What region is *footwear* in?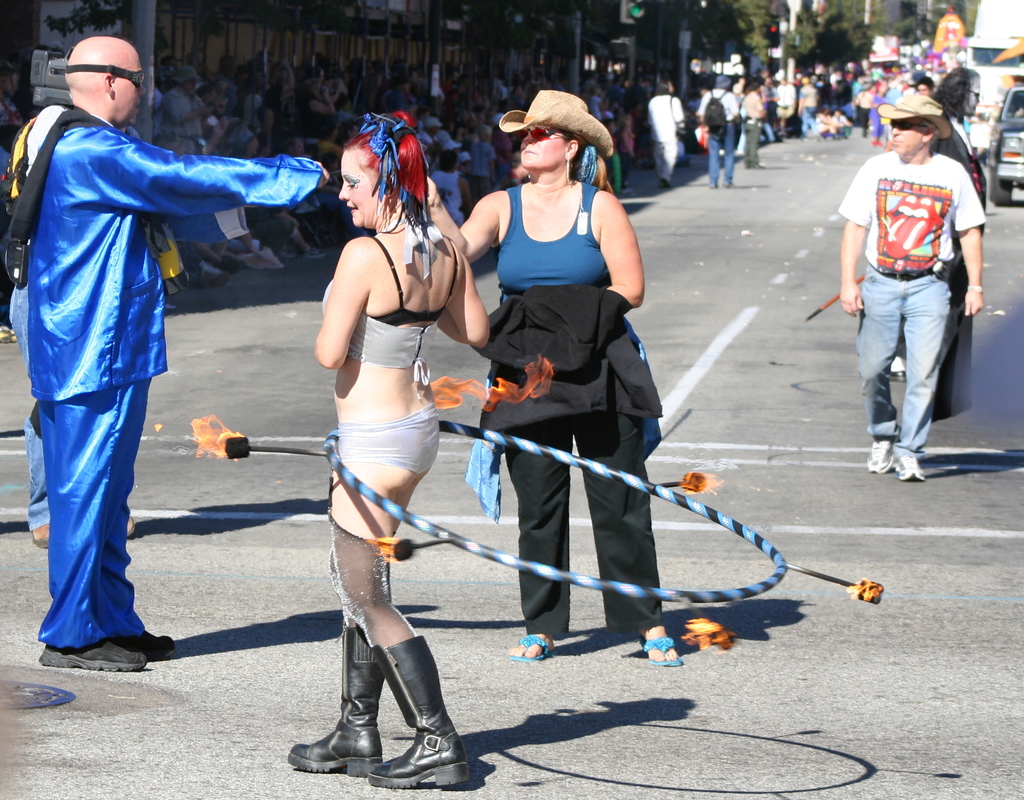
detection(29, 511, 140, 548).
